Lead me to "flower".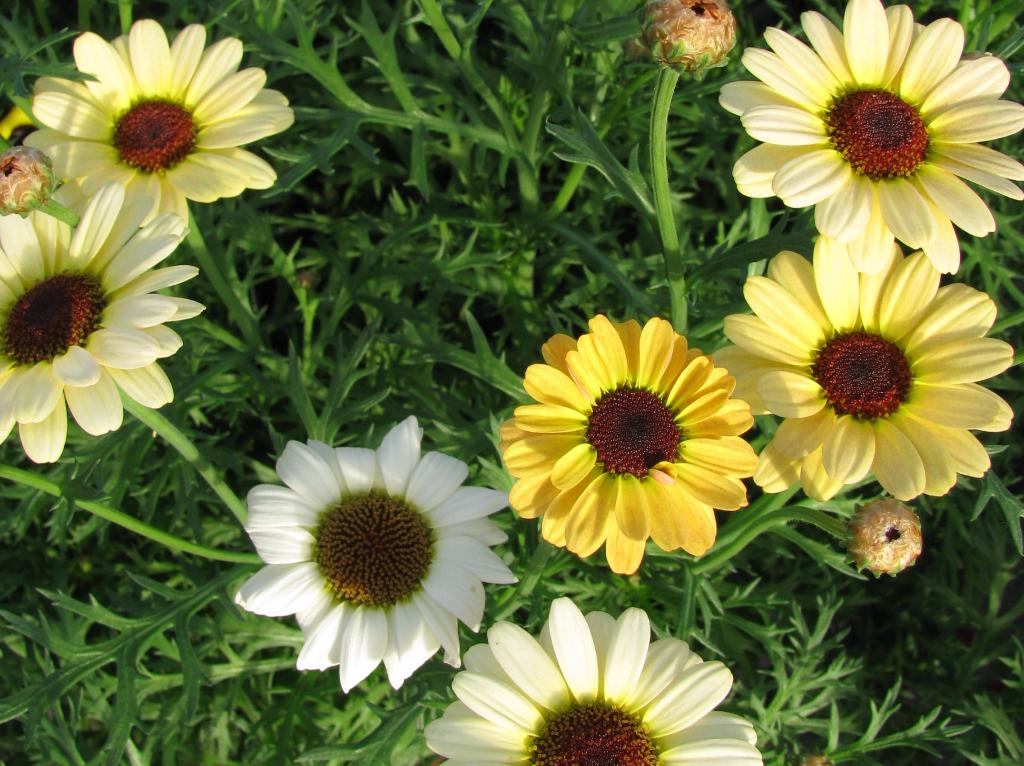
Lead to <bbox>708, 234, 1014, 500</bbox>.
